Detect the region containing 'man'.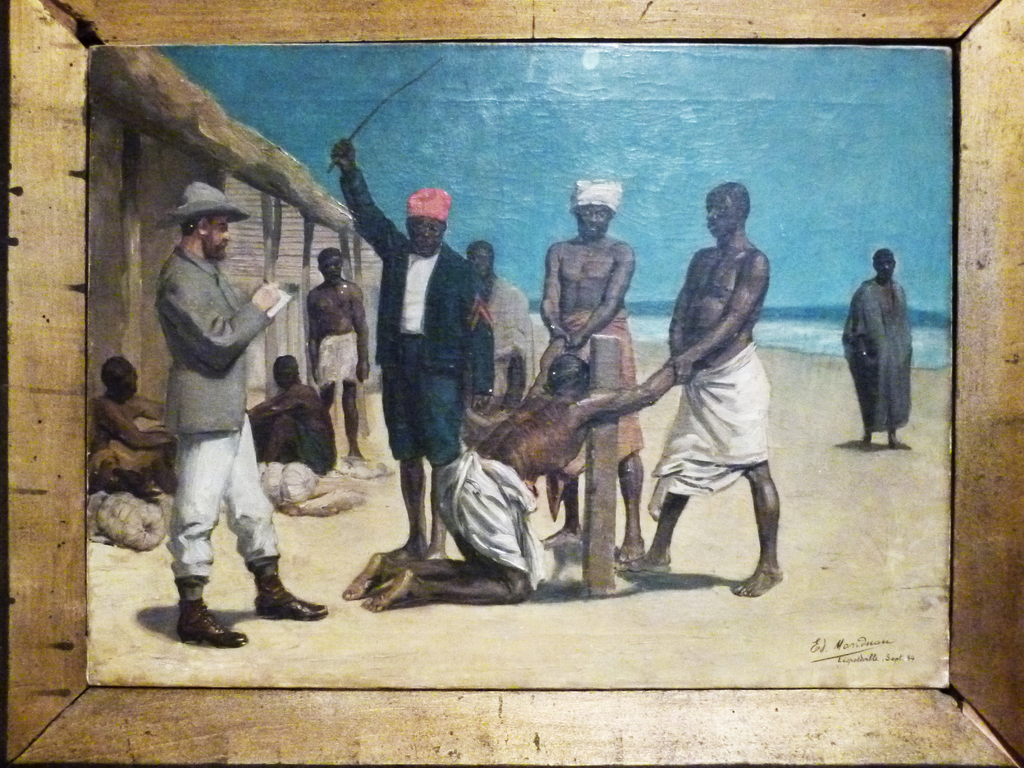
[619, 180, 784, 596].
